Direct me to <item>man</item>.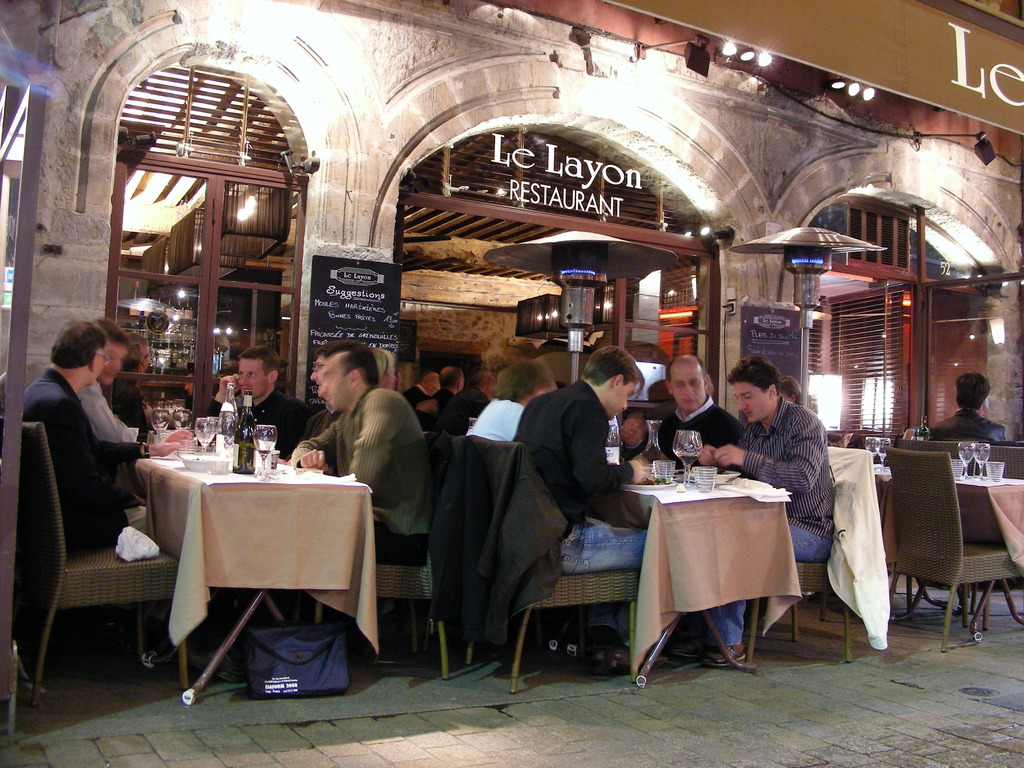
Direction: locate(208, 349, 308, 461).
